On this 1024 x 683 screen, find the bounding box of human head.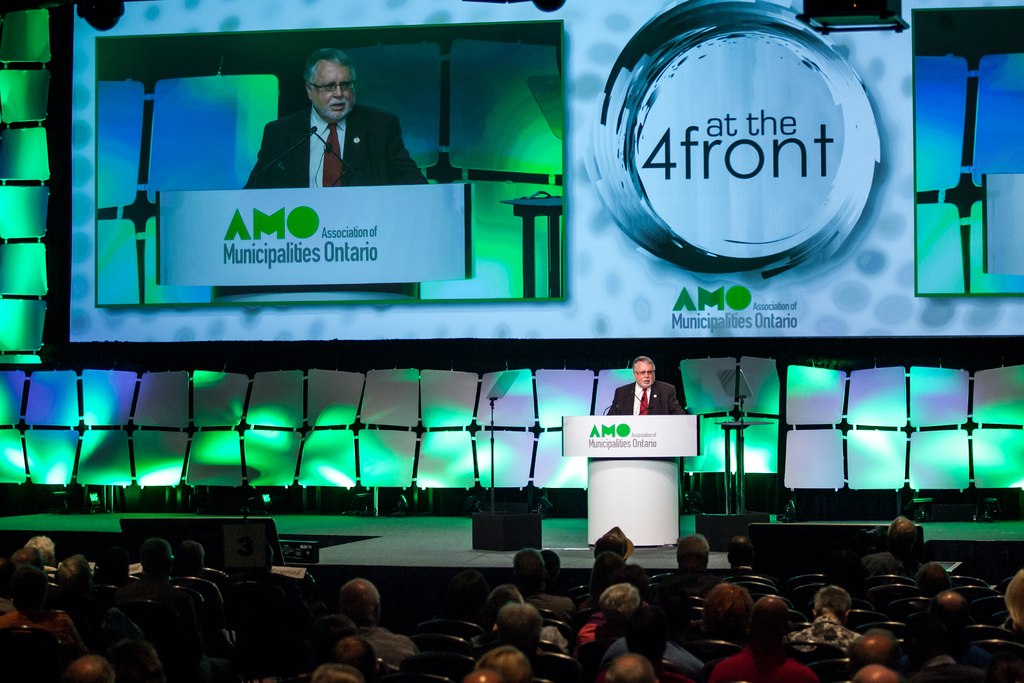
Bounding box: bbox=[933, 589, 968, 620].
